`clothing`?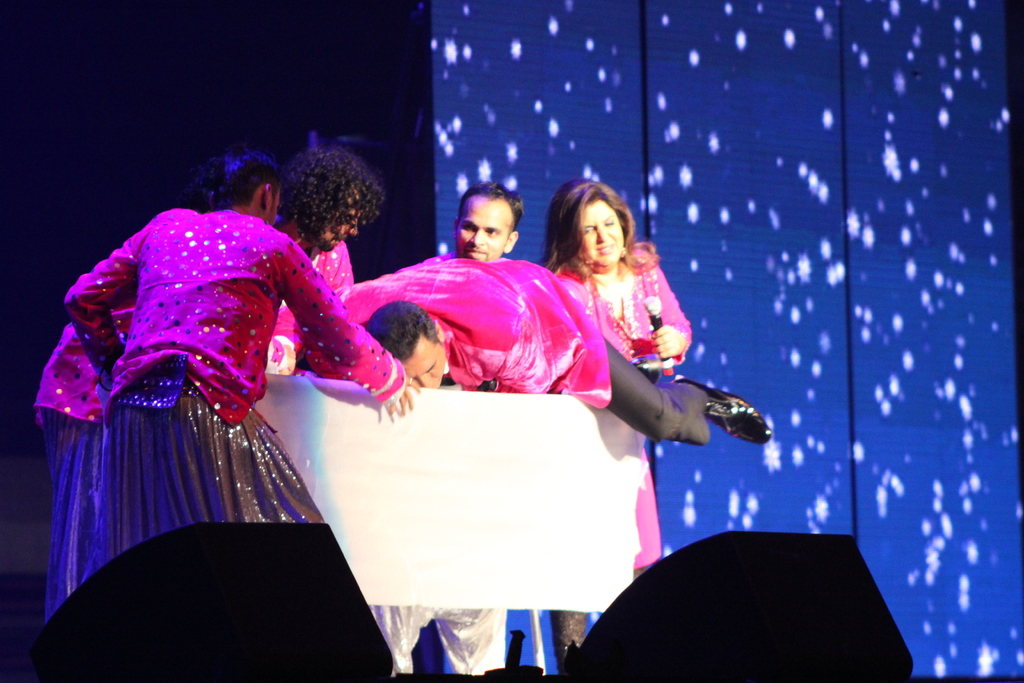
x1=333, y1=254, x2=611, y2=671
